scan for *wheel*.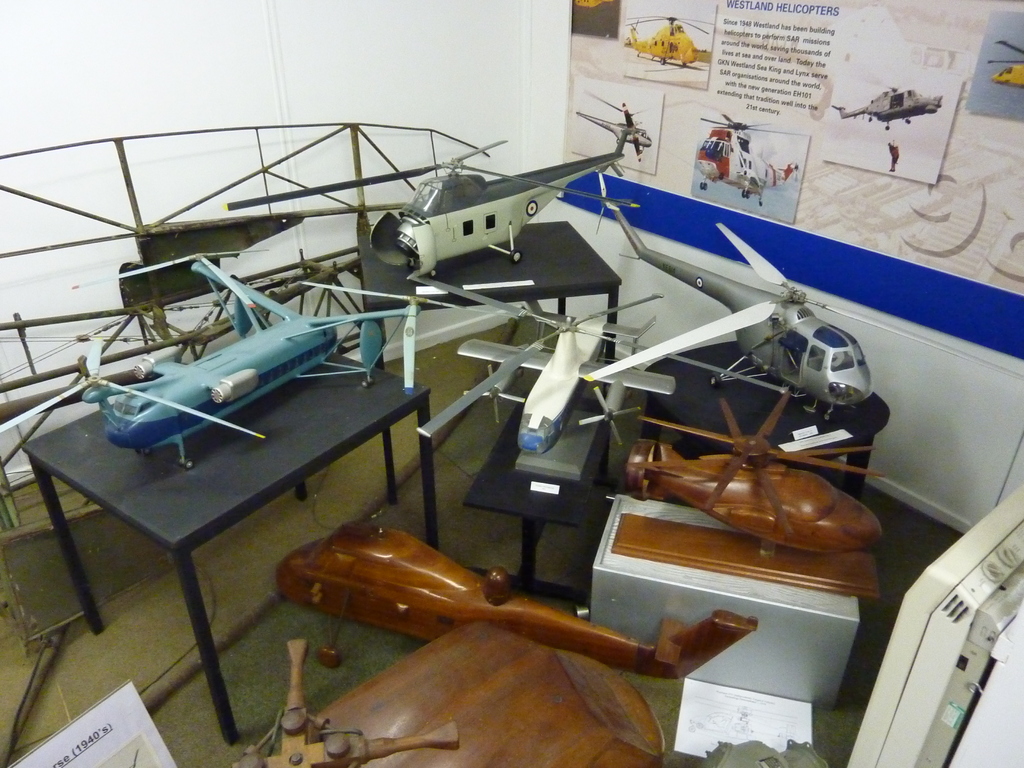
Scan result: l=906, t=118, r=911, b=124.
